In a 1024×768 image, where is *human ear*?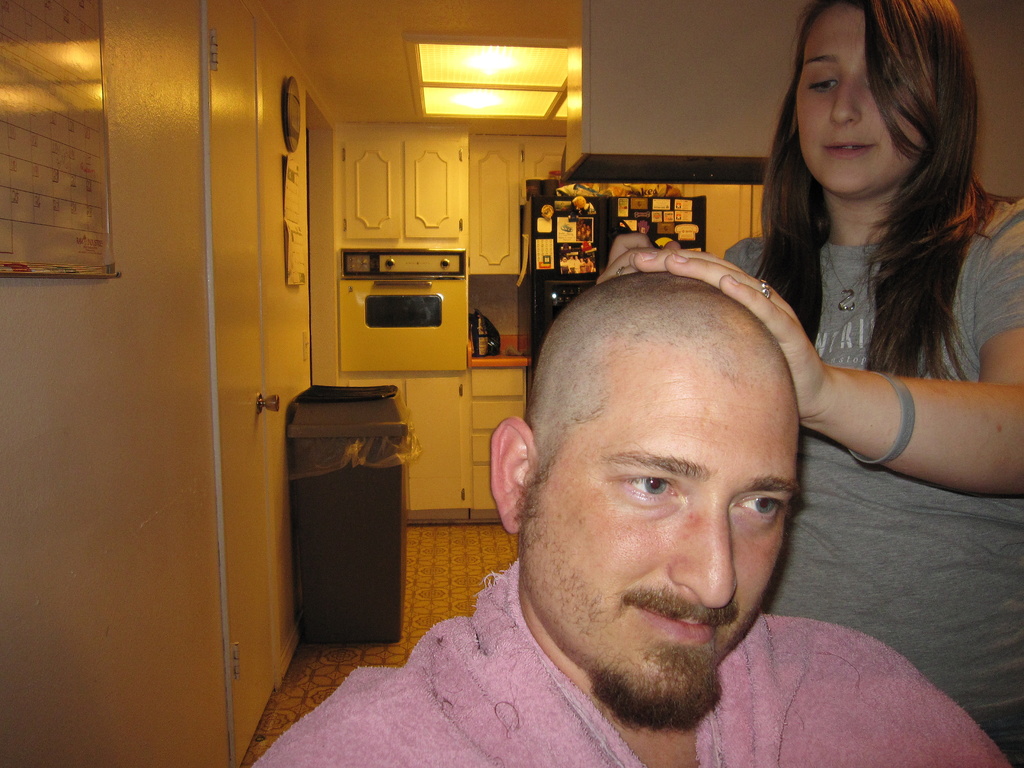
box=[488, 418, 550, 534].
